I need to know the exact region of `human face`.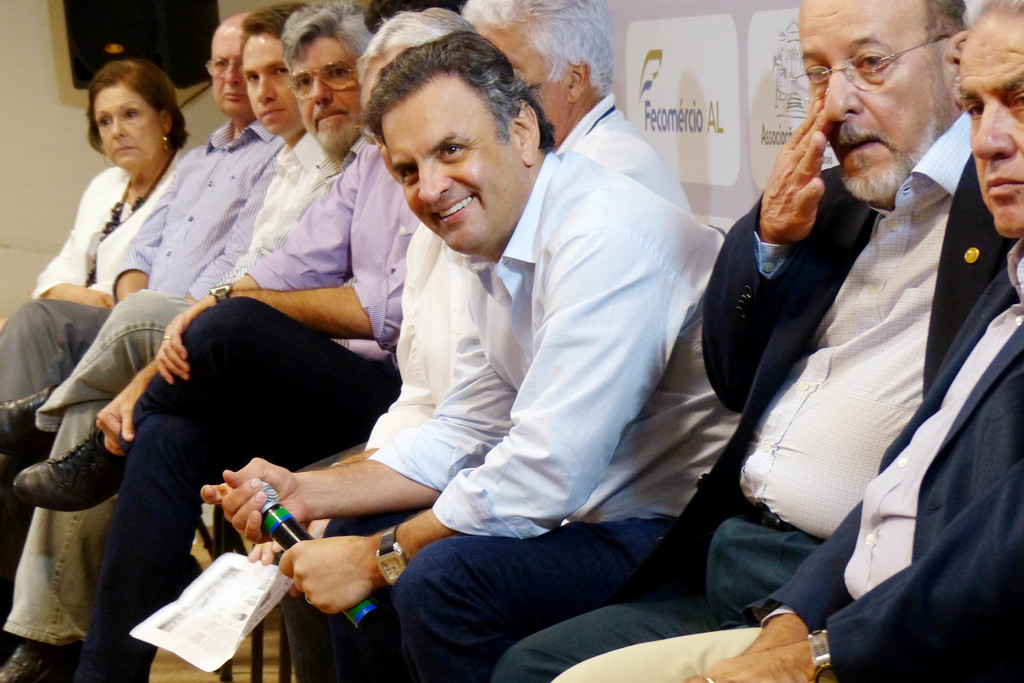
Region: x1=292, y1=41, x2=364, y2=134.
